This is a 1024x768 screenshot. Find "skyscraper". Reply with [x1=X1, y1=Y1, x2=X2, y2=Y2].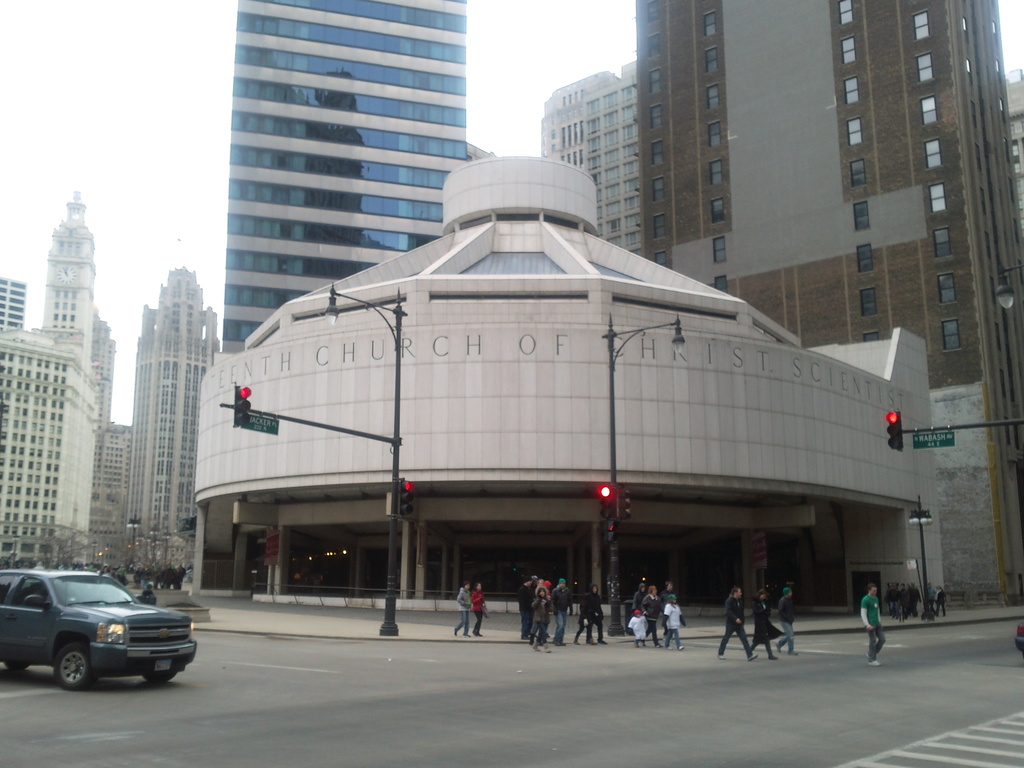
[x1=171, y1=3, x2=446, y2=368].
